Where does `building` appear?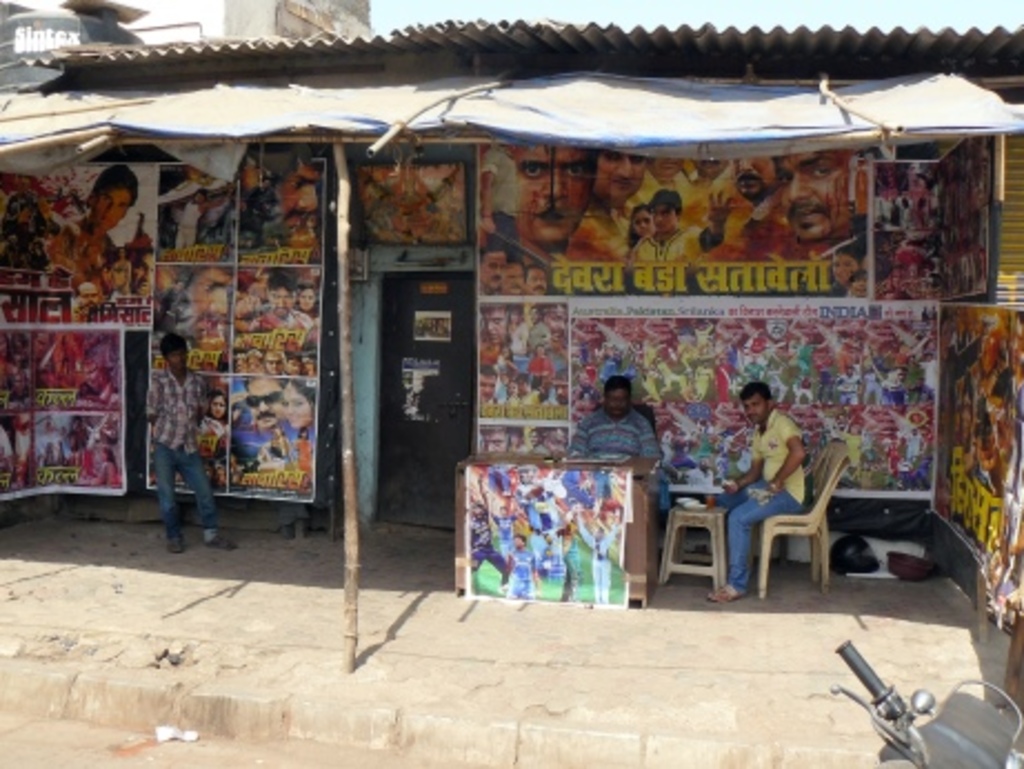
Appears at <region>0, 0, 1022, 767</region>.
